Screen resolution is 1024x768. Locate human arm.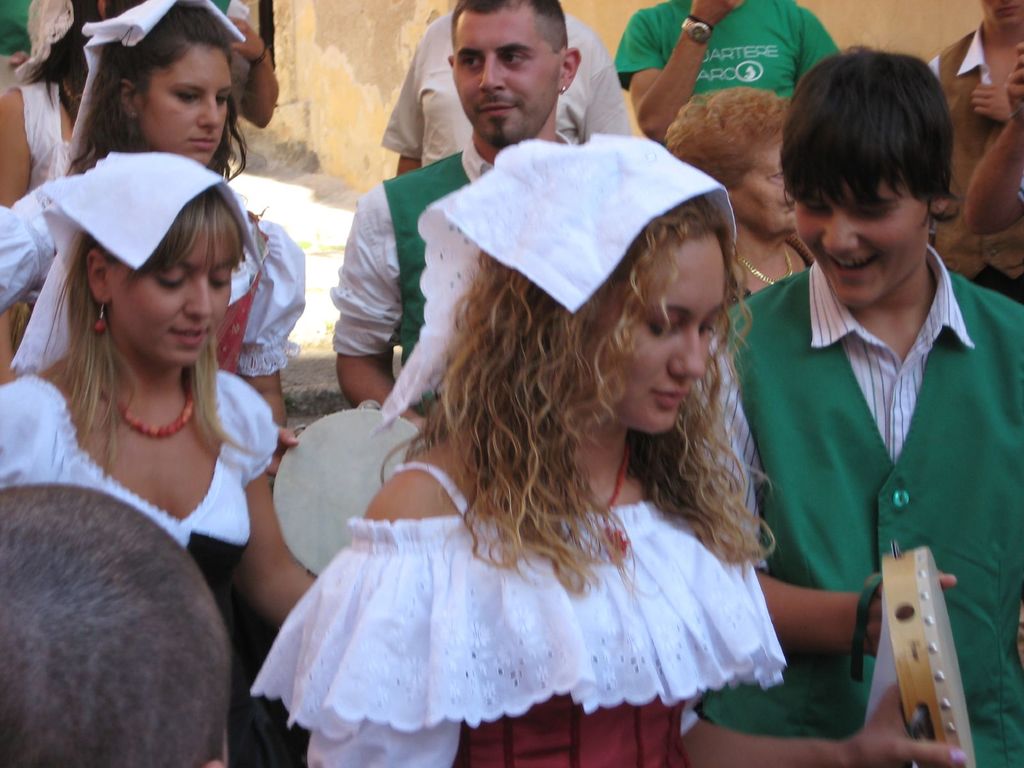
pyautogui.locateOnScreen(969, 78, 1010, 134).
